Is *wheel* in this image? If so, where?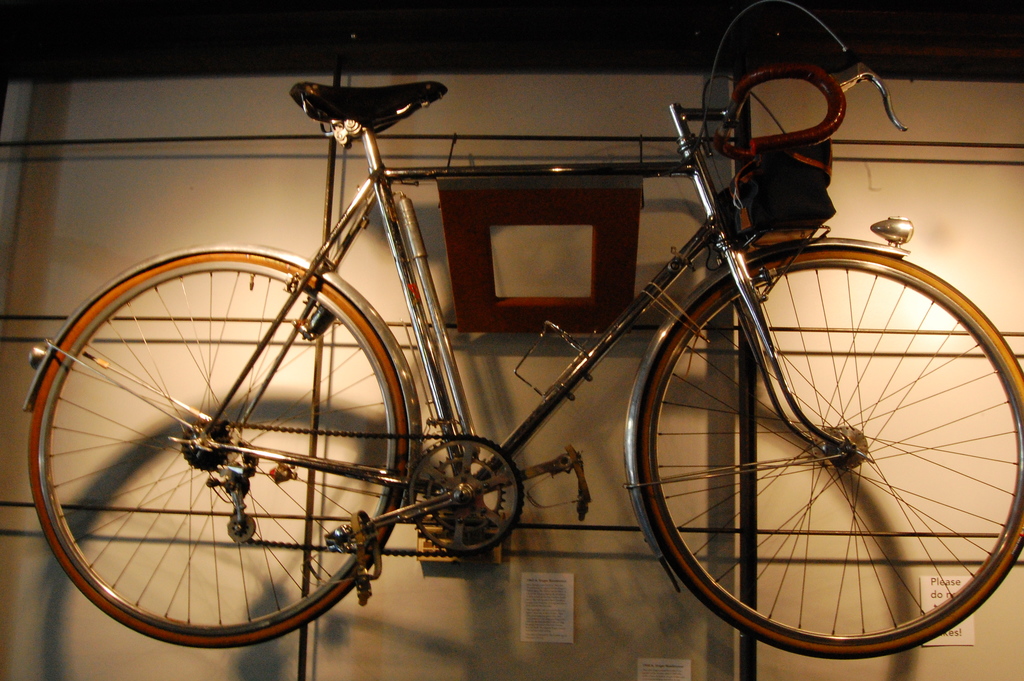
Yes, at 638,250,1023,656.
